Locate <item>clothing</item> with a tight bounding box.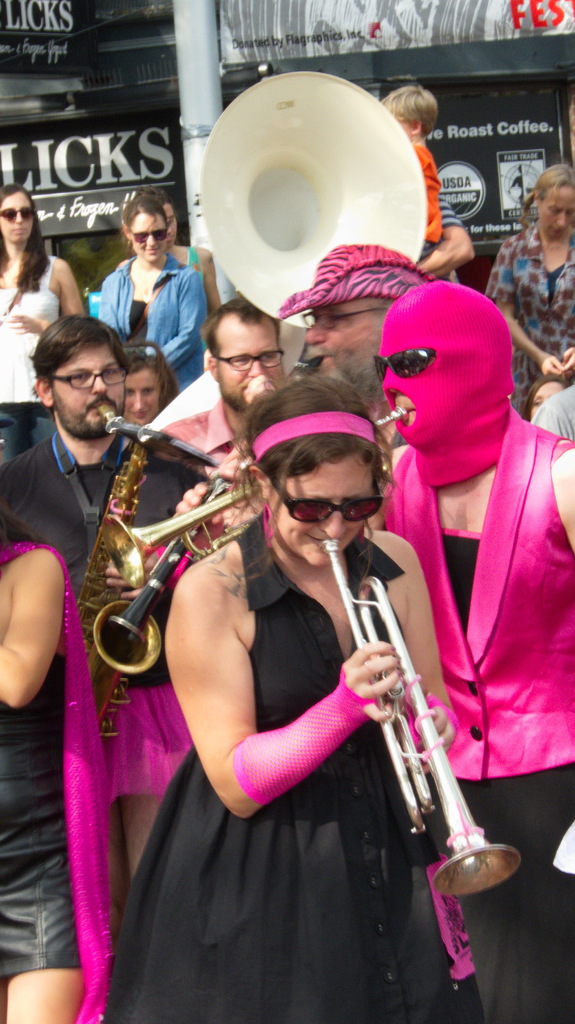
pyautogui.locateOnScreen(97, 515, 522, 1023).
